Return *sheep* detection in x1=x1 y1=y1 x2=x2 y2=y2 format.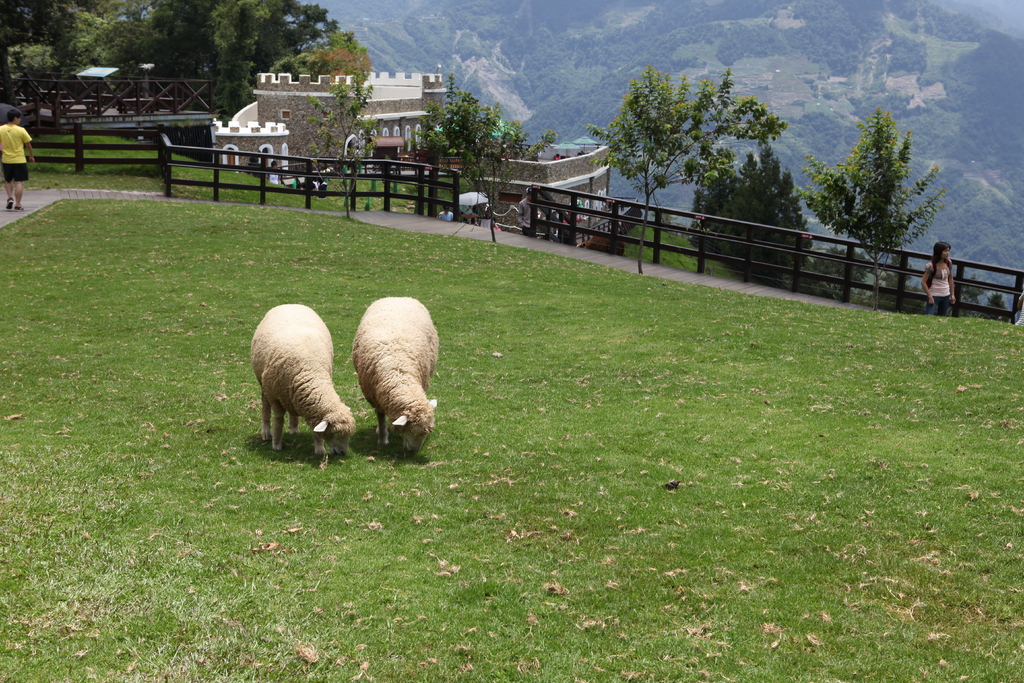
x1=253 y1=300 x2=355 y2=462.
